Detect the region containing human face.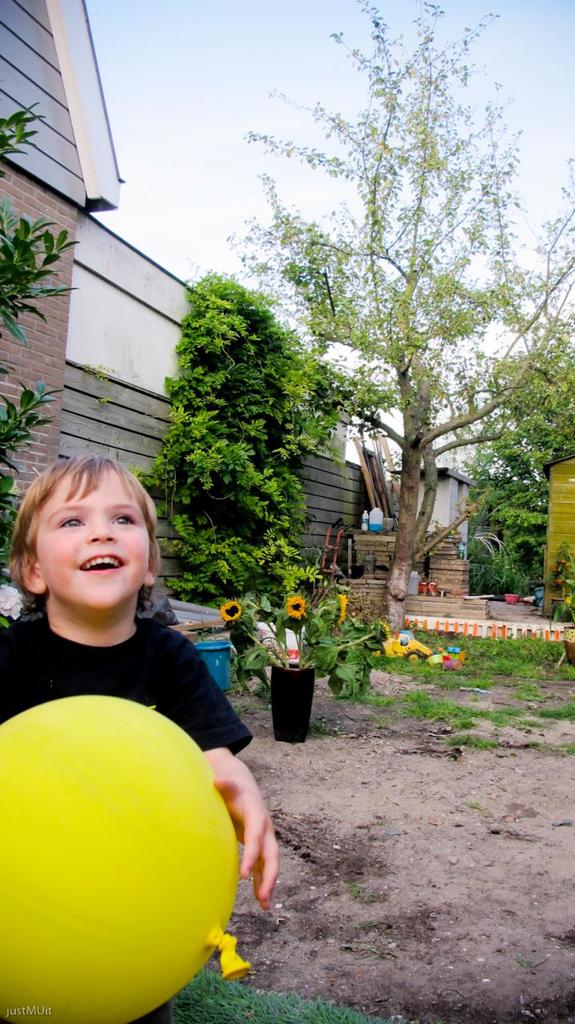
34/470/151/614.
